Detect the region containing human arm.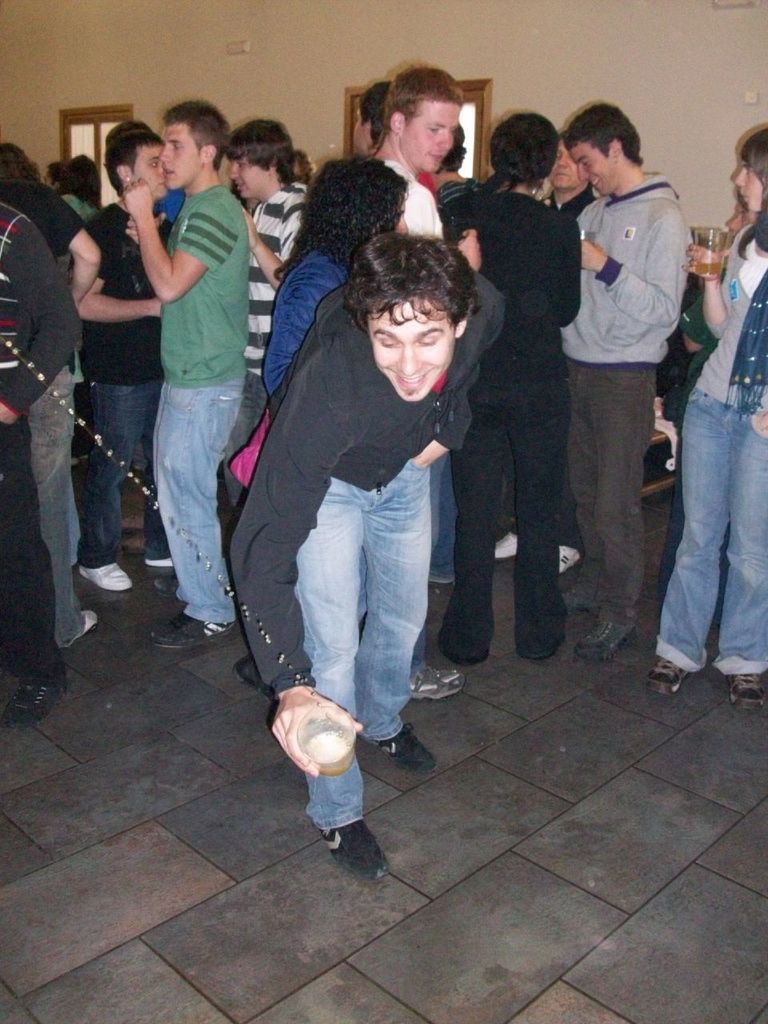
[123,213,167,248].
